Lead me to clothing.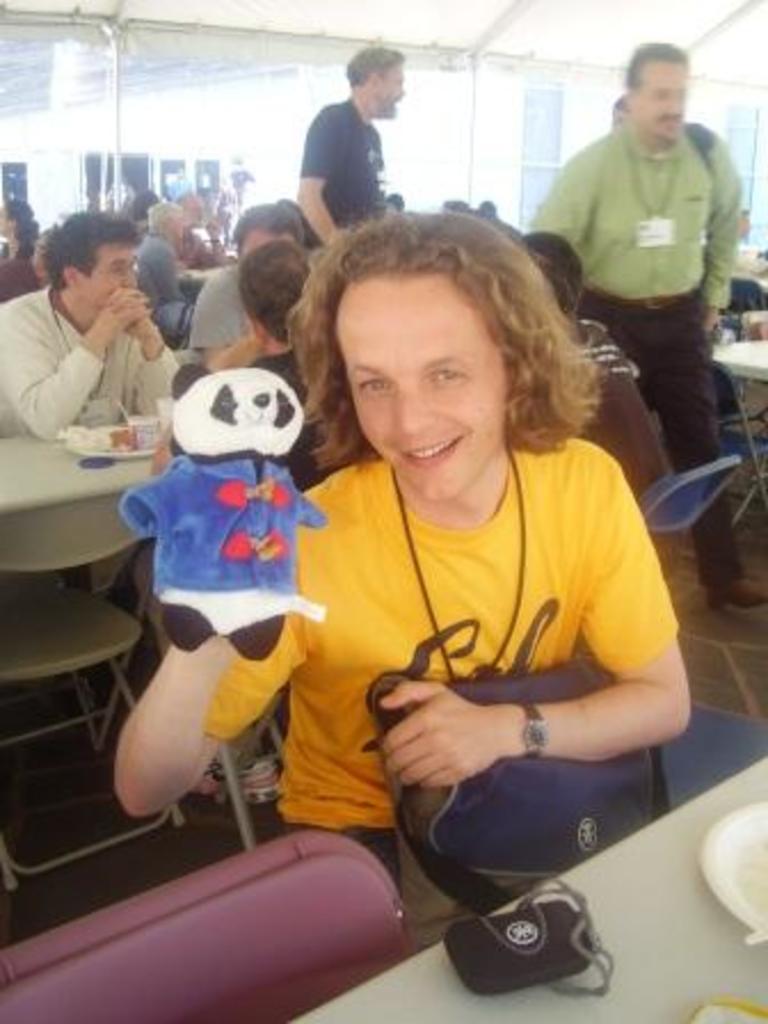
Lead to x1=0 y1=279 x2=206 y2=448.
